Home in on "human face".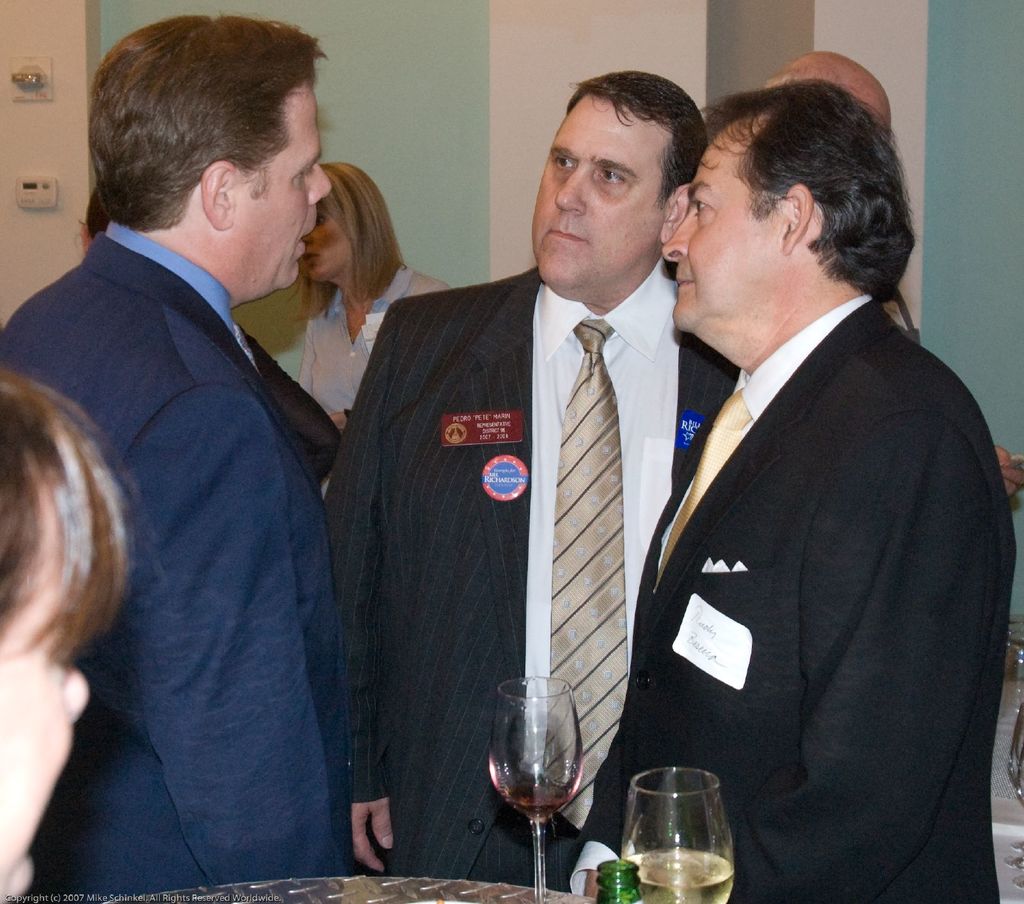
Homed in at Rect(666, 139, 778, 330).
